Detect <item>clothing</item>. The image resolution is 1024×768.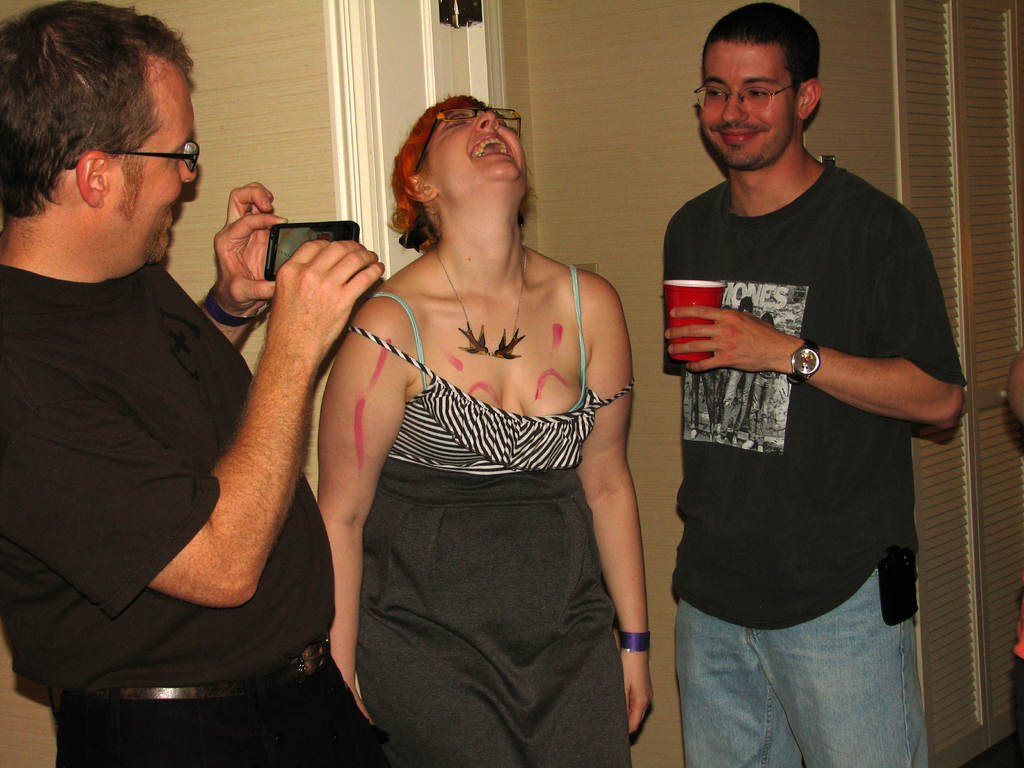
crop(339, 287, 638, 767).
